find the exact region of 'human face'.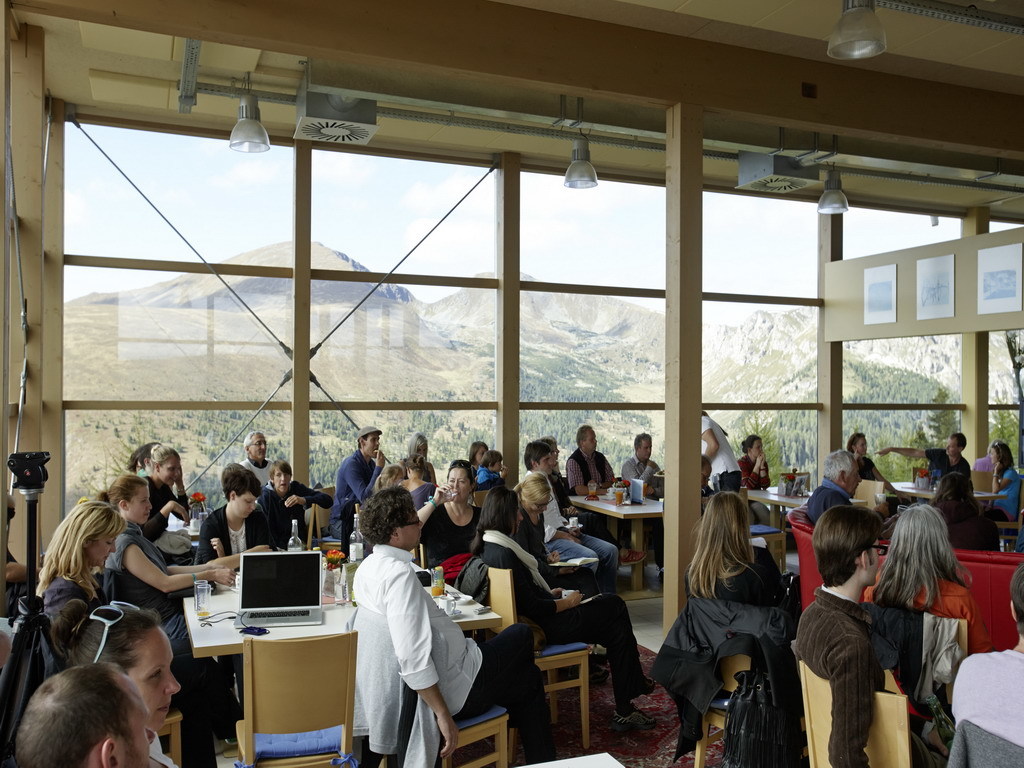
Exact region: [119, 701, 148, 767].
